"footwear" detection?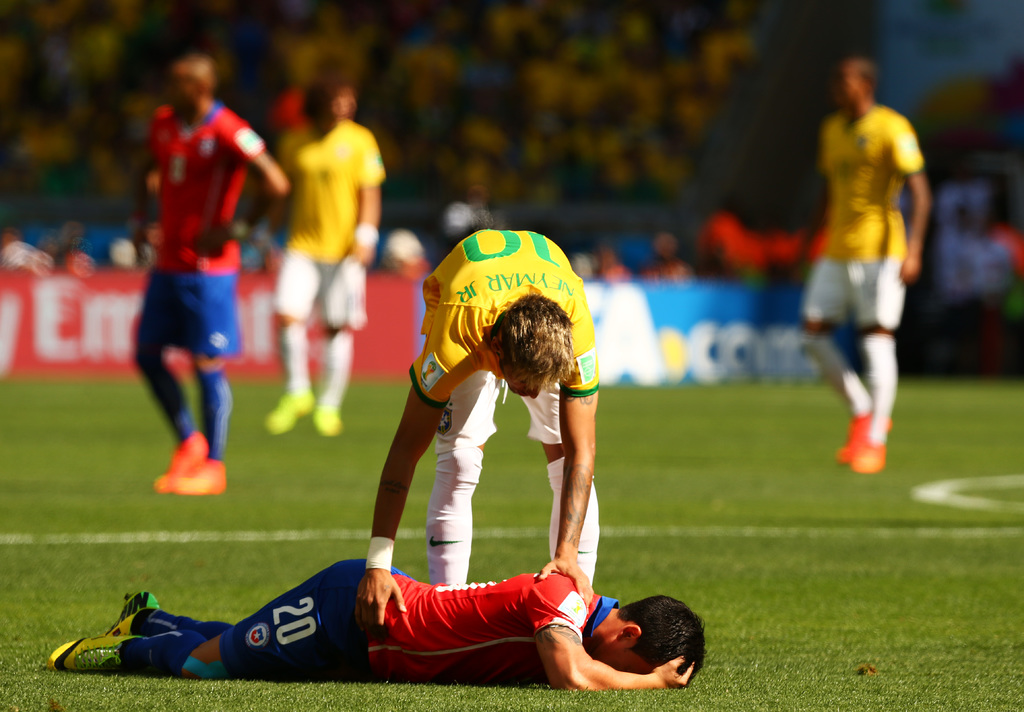
(left=838, top=407, right=892, bottom=463)
